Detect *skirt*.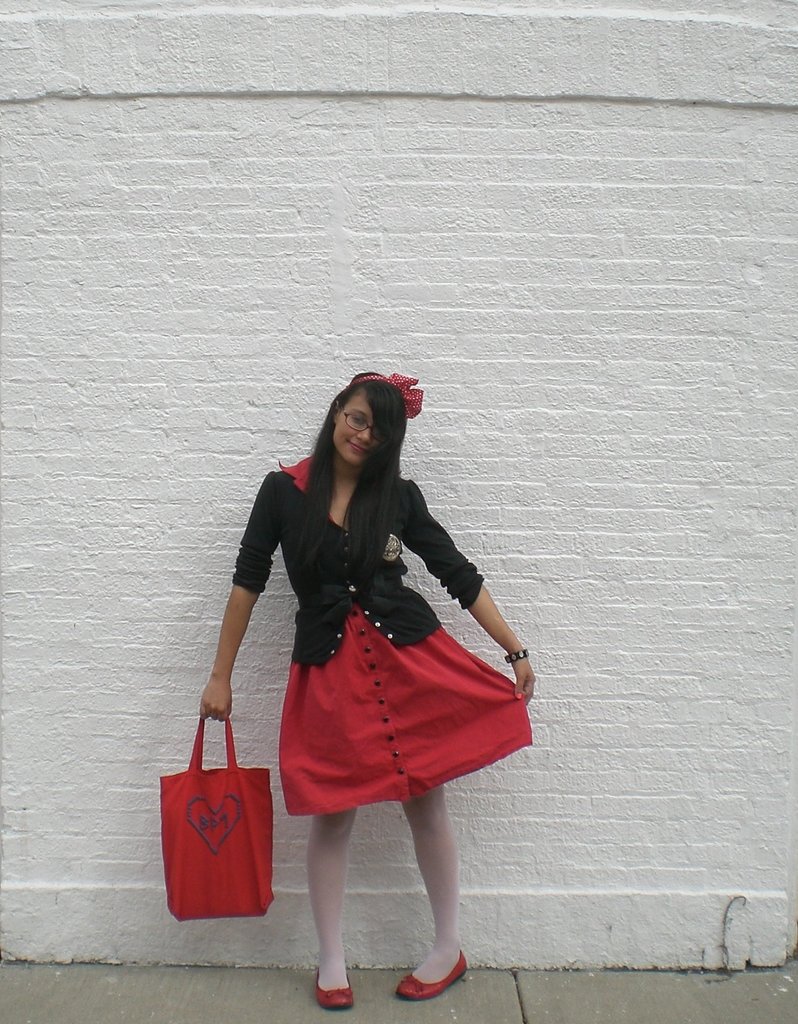
Detected at 278, 602, 536, 814.
